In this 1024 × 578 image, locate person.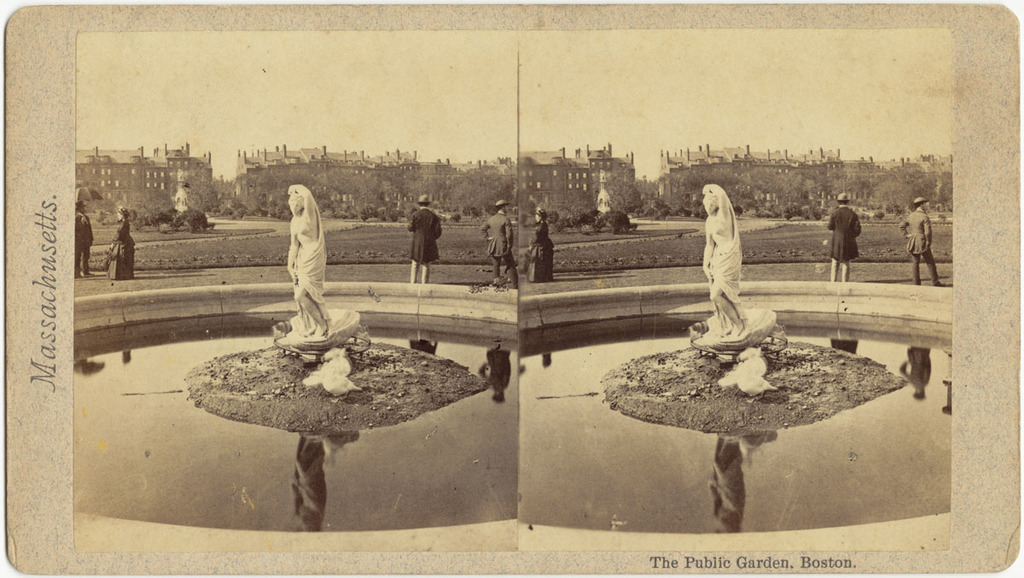
Bounding box: detection(482, 198, 520, 286).
